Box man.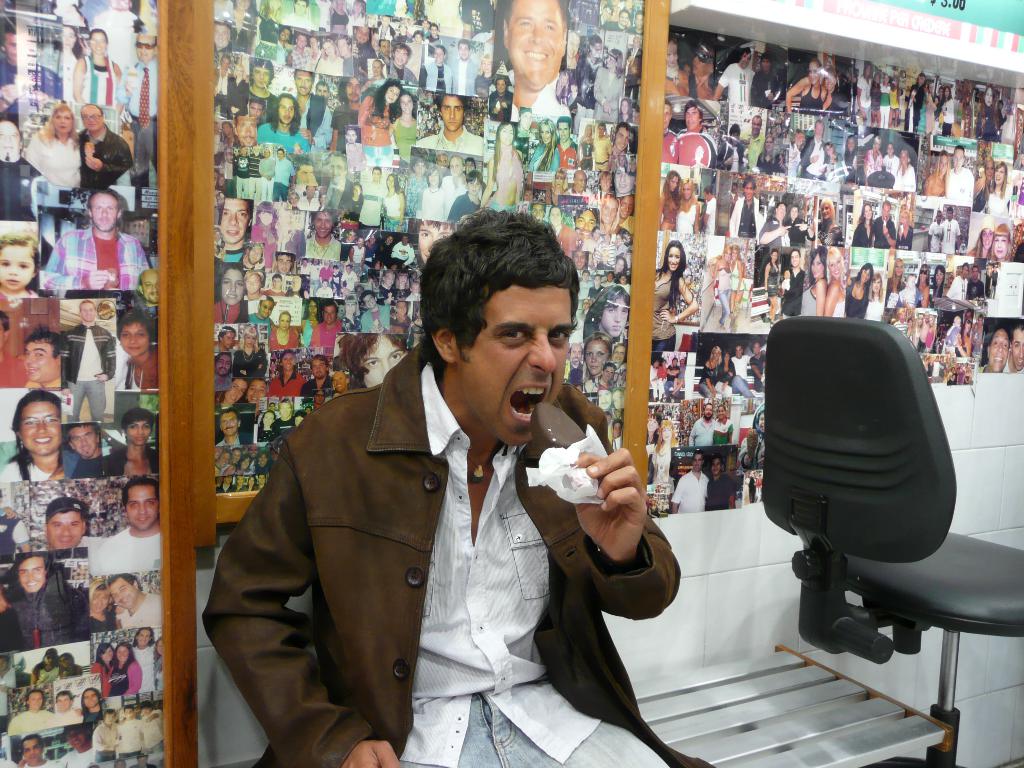
728,346,761,399.
